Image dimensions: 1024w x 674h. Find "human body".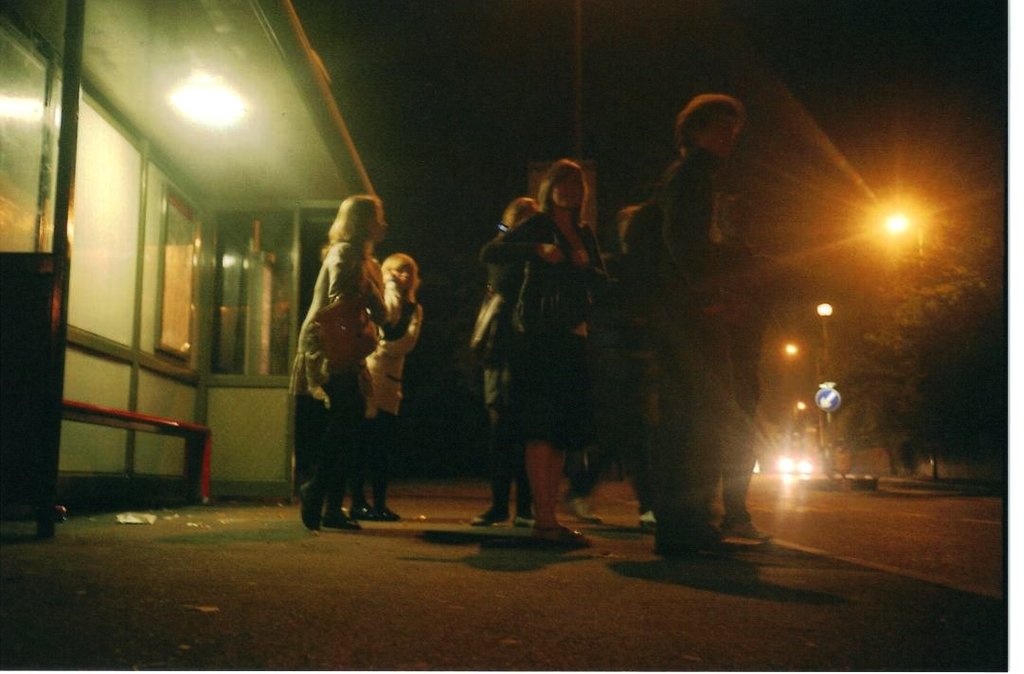
<bbox>653, 91, 740, 555</bbox>.
